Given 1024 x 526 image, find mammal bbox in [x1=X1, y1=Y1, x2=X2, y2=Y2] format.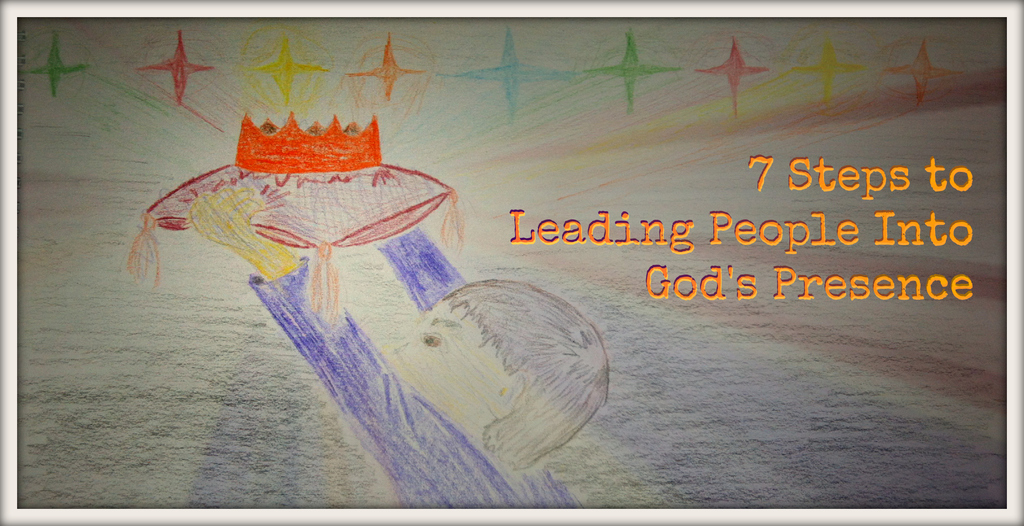
[x1=157, y1=156, x2=640, y2=475].
